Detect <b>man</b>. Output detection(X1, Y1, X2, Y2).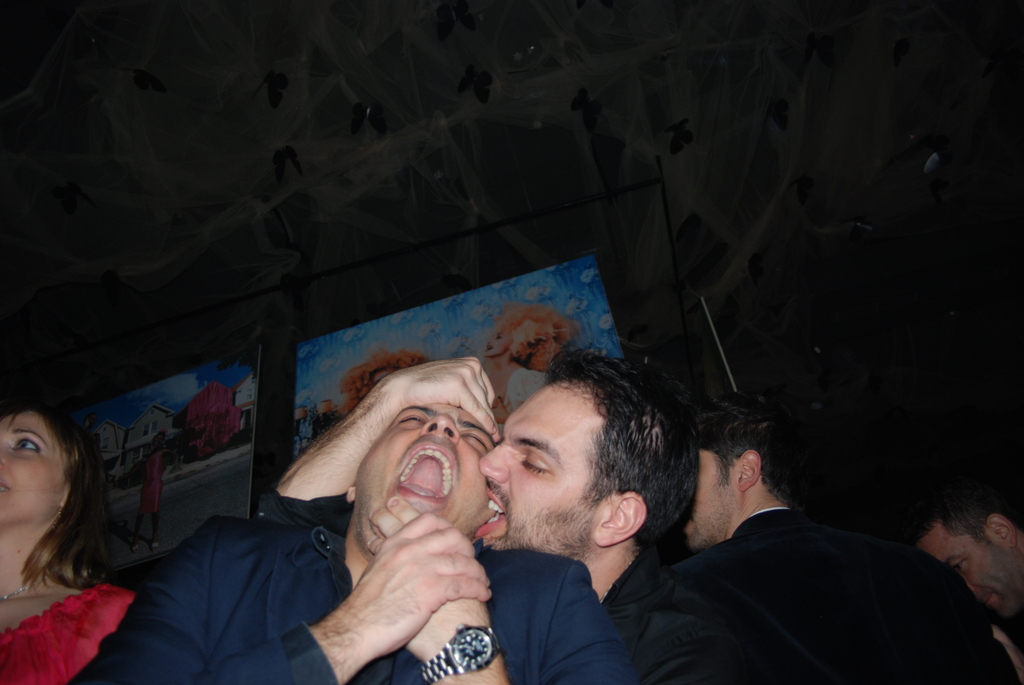
detection(599, 399, 982, 679).
